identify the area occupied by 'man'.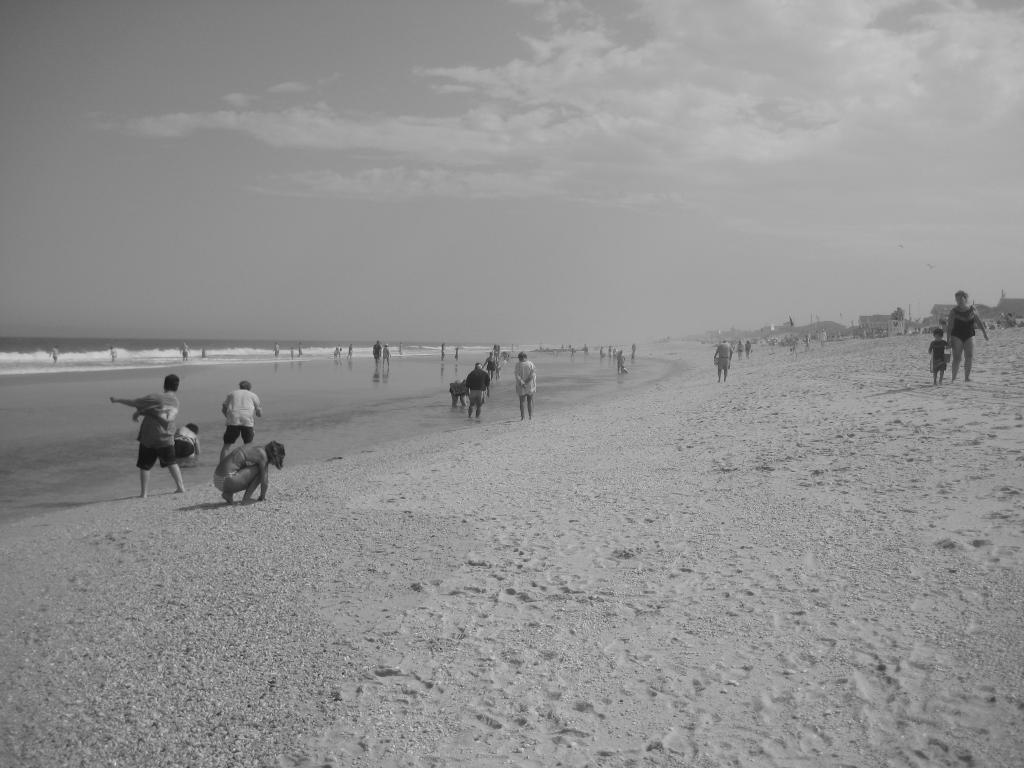
Area: {"left": 465, "top": 362, "right": 493, "bottom": 418}.
